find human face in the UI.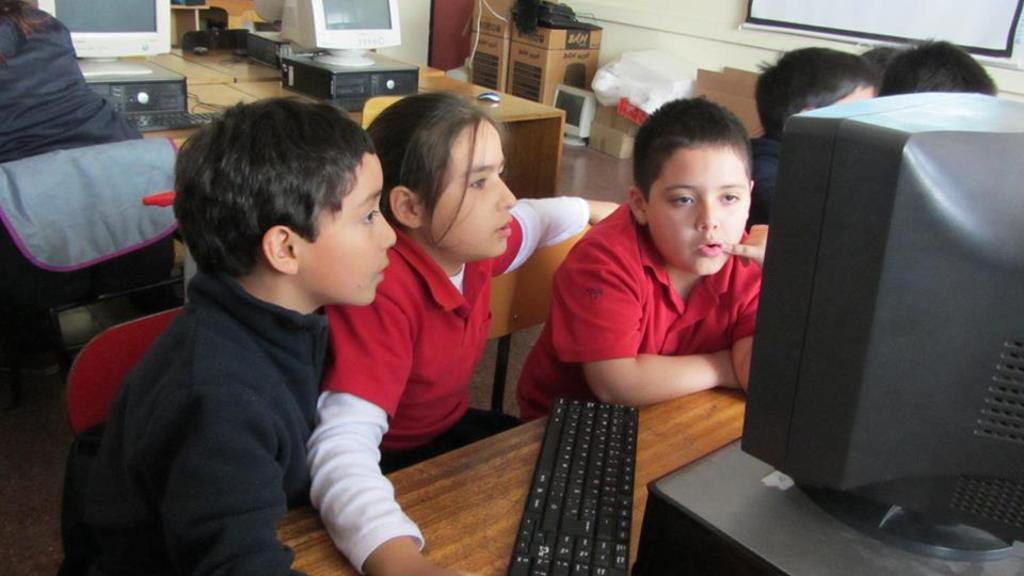
UI element at <box>418,115,516,256</box>.
